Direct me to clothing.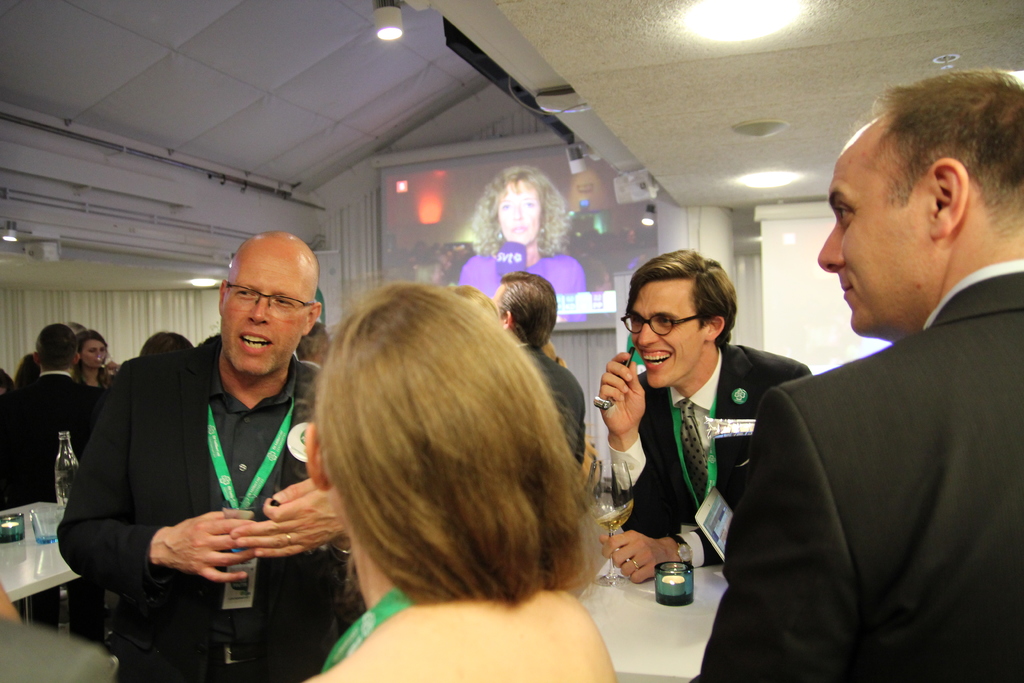
Direction: bbox=(56, 307, 340, 666).
